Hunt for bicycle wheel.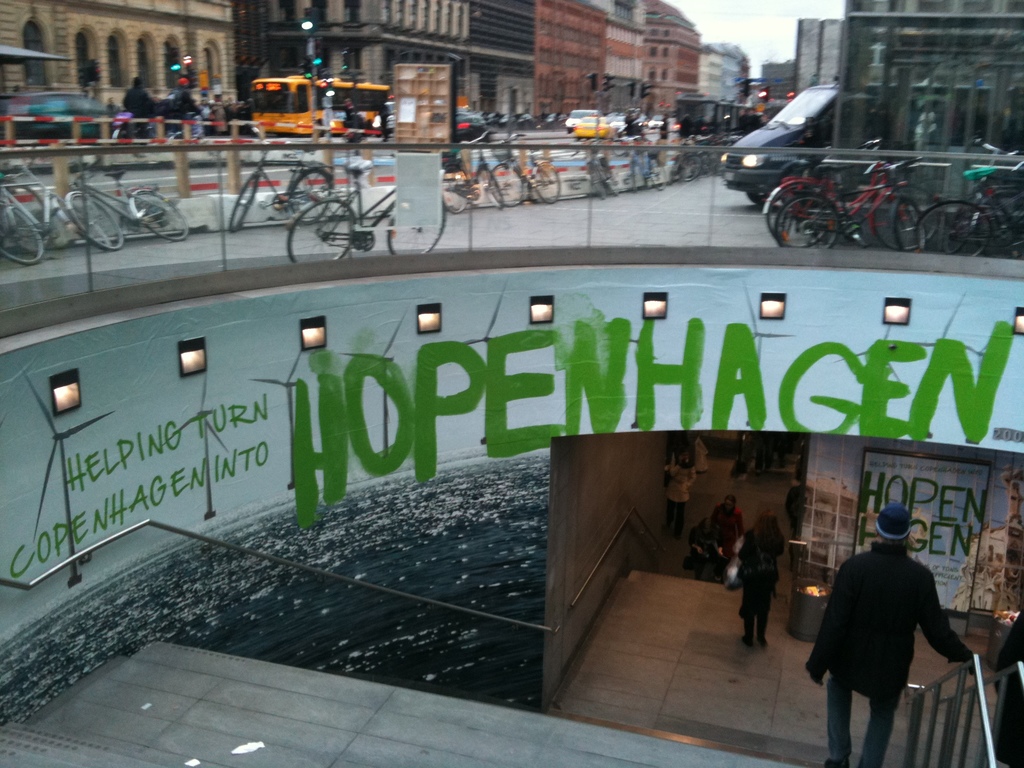
Hunted down at BBox(868, 187, 936, 252).
